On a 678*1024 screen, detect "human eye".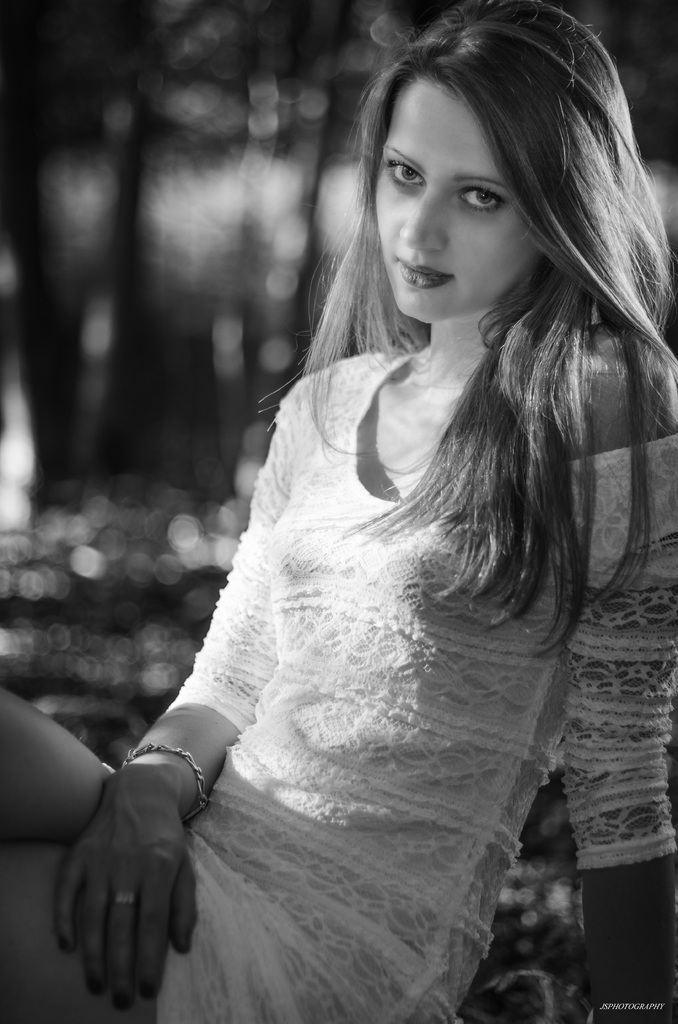
383 154 423 193.
